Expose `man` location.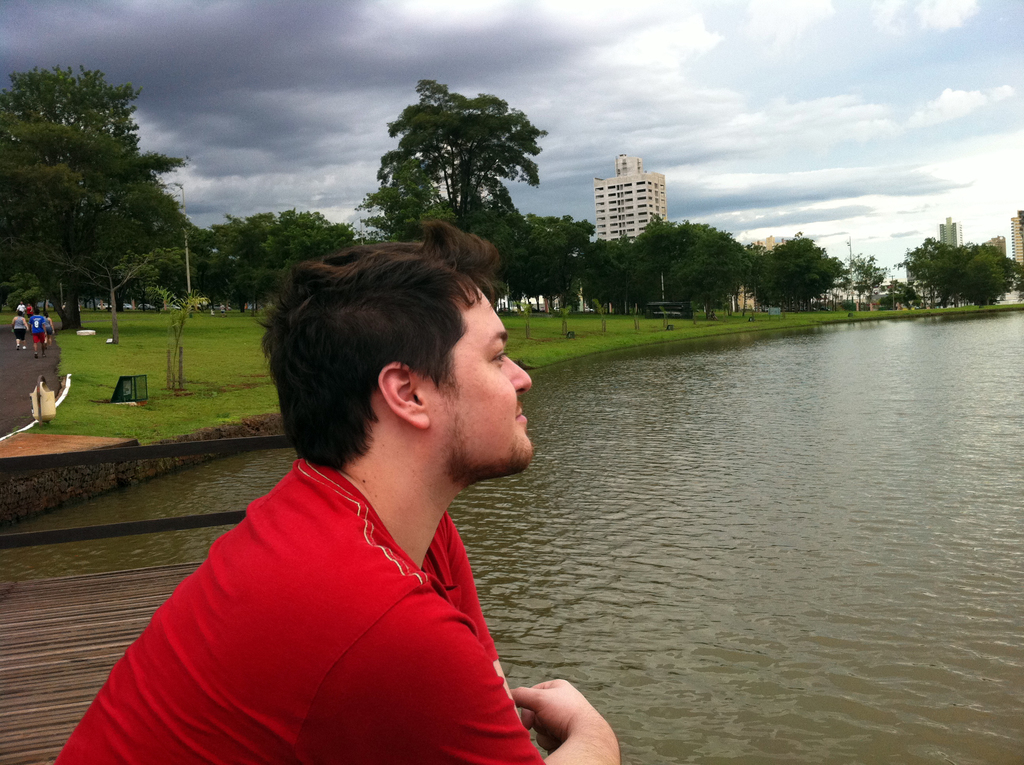
Exposed at box=[25, 308, 48, 358].
